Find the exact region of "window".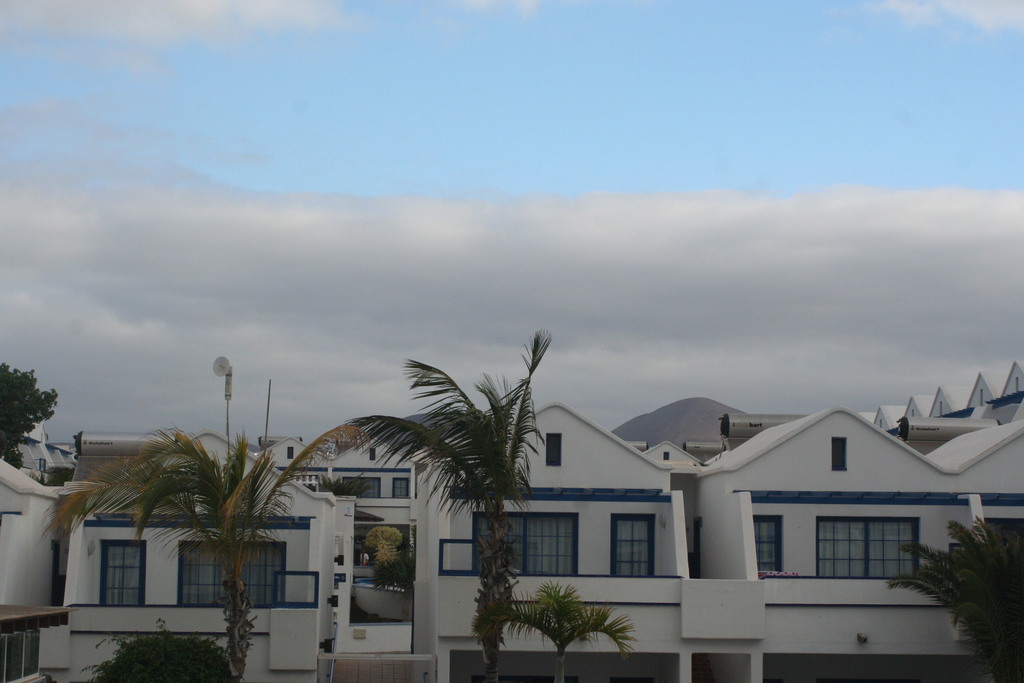
Exact region: (x1=386, y1=477, x2=417, y2=500).
